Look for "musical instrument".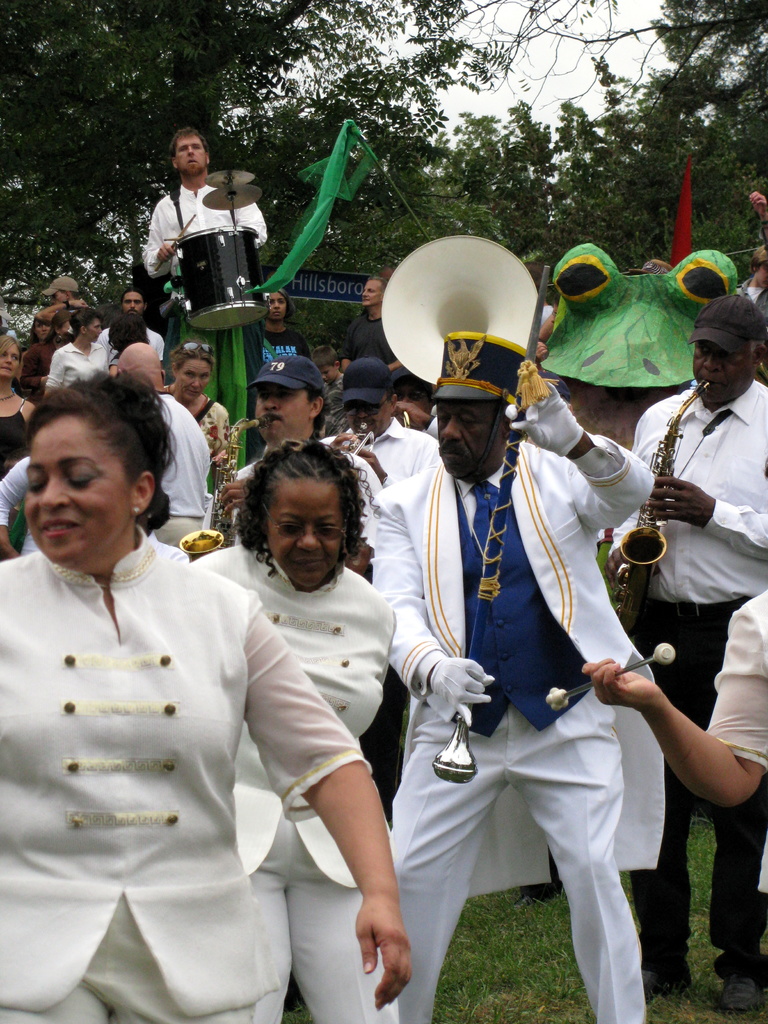
Found: [164,218,271,339].
